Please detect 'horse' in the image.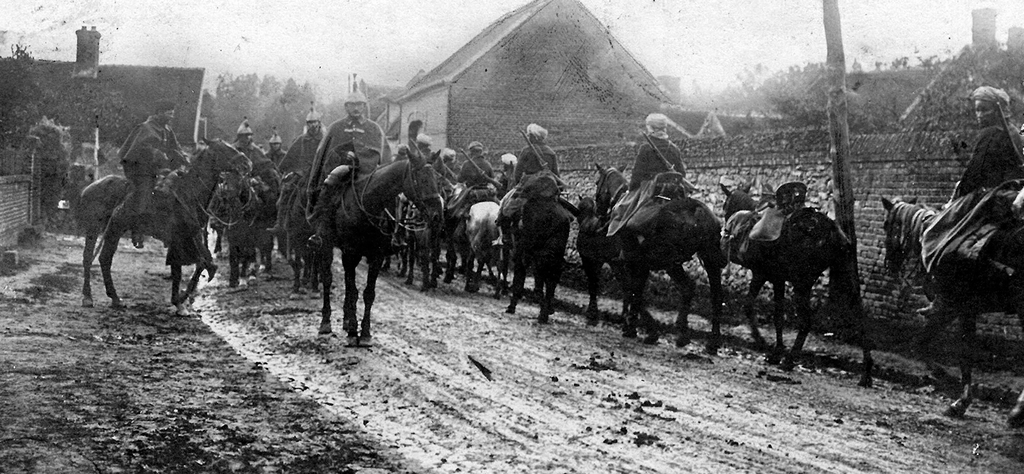
l=881, t=193, r=1023, b=429.
